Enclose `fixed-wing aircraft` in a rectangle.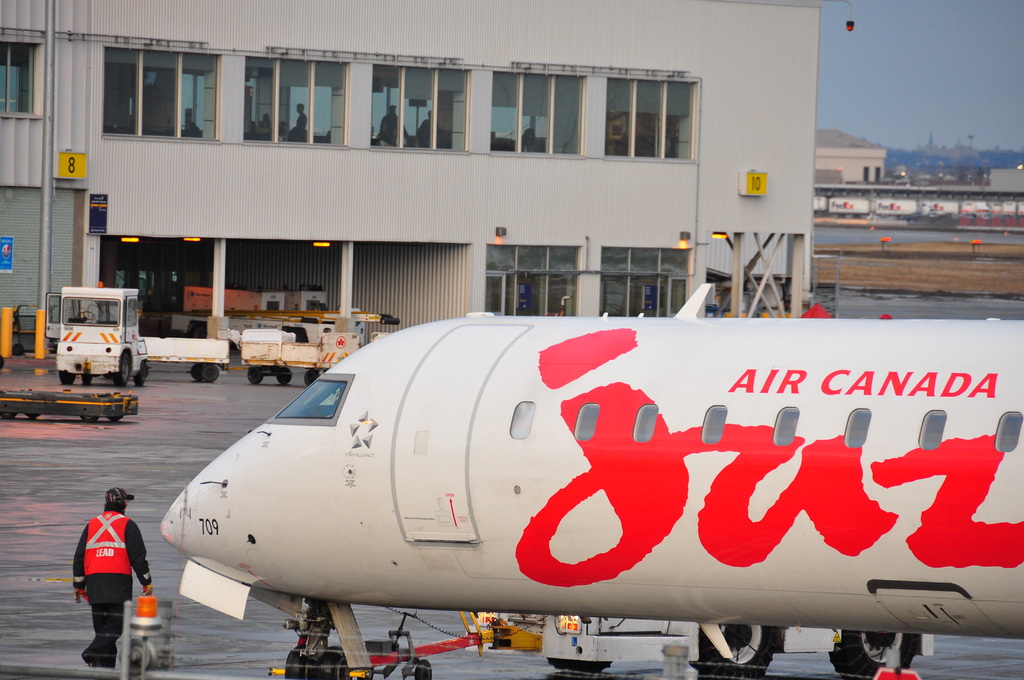
BBox(152, 318, 1023, 679).
